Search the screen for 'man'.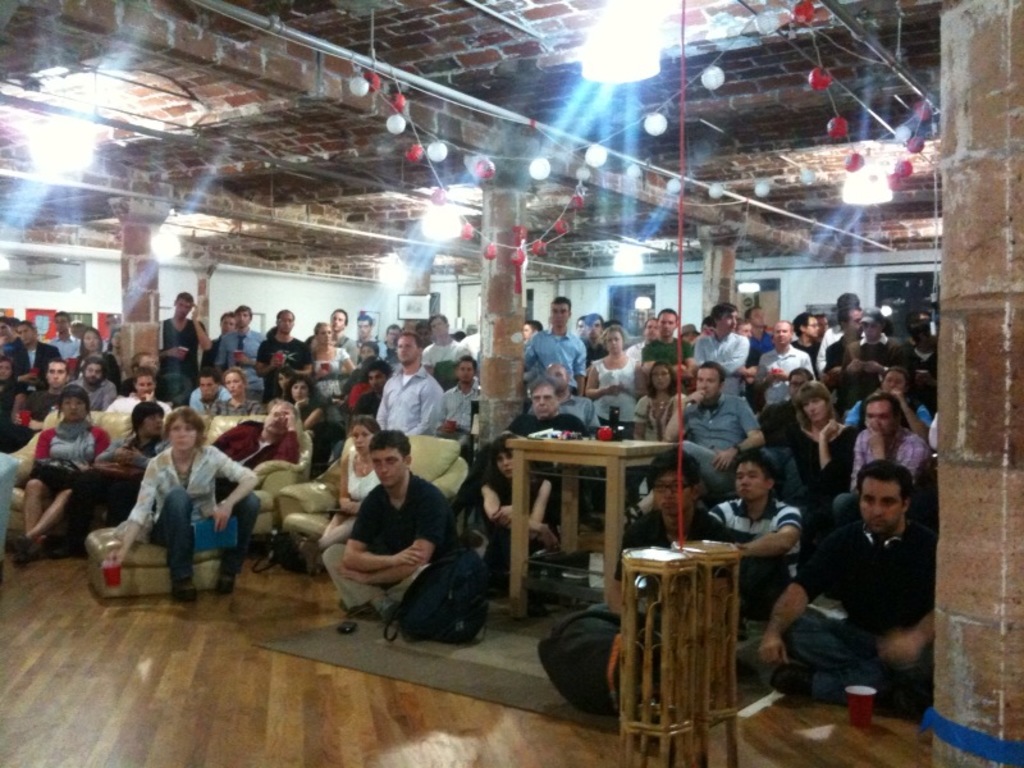
Found at locate(590, 445, 731, 614).
